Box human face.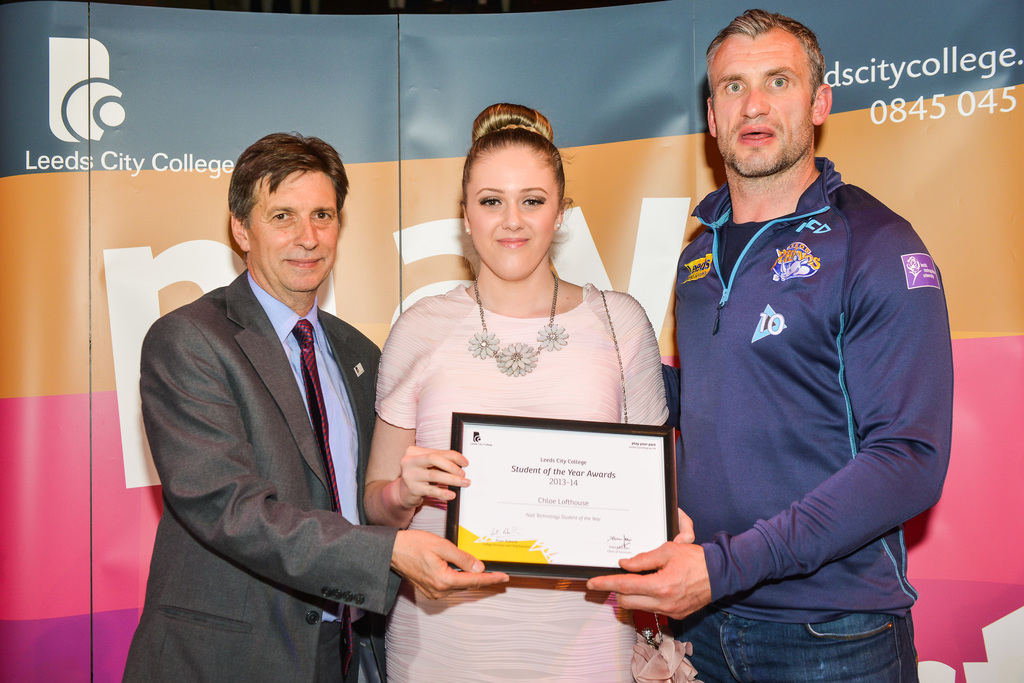
Rect(246, 163, 342, 292).
